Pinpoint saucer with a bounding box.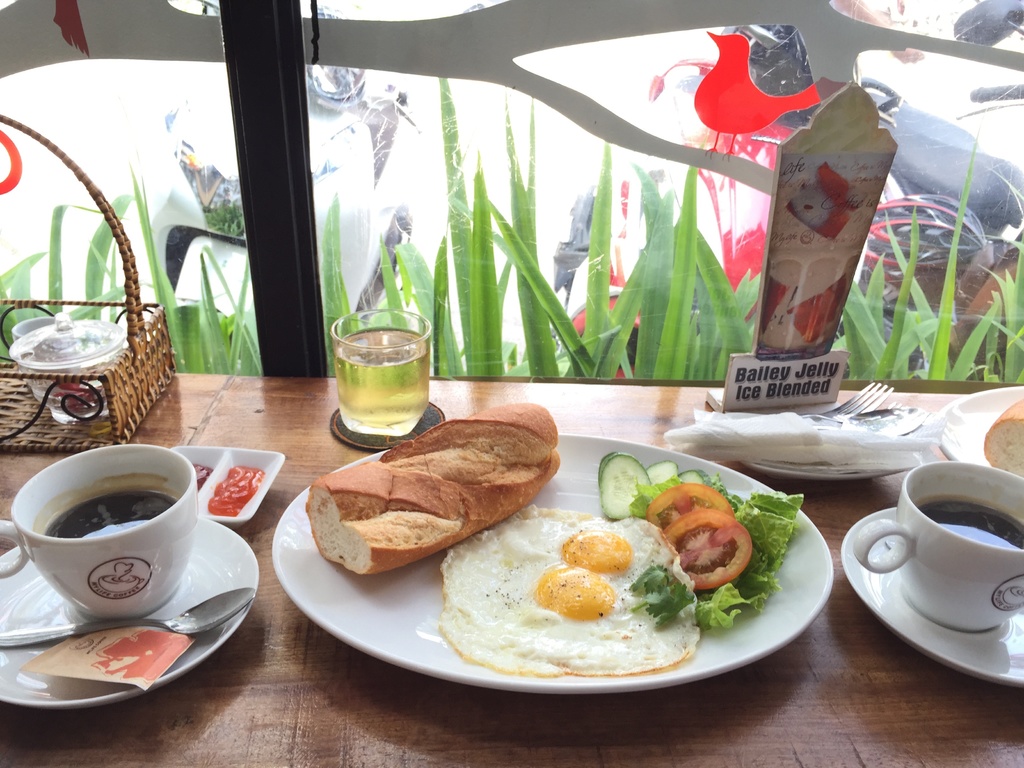
<box>837,505,1023,688</box>.
